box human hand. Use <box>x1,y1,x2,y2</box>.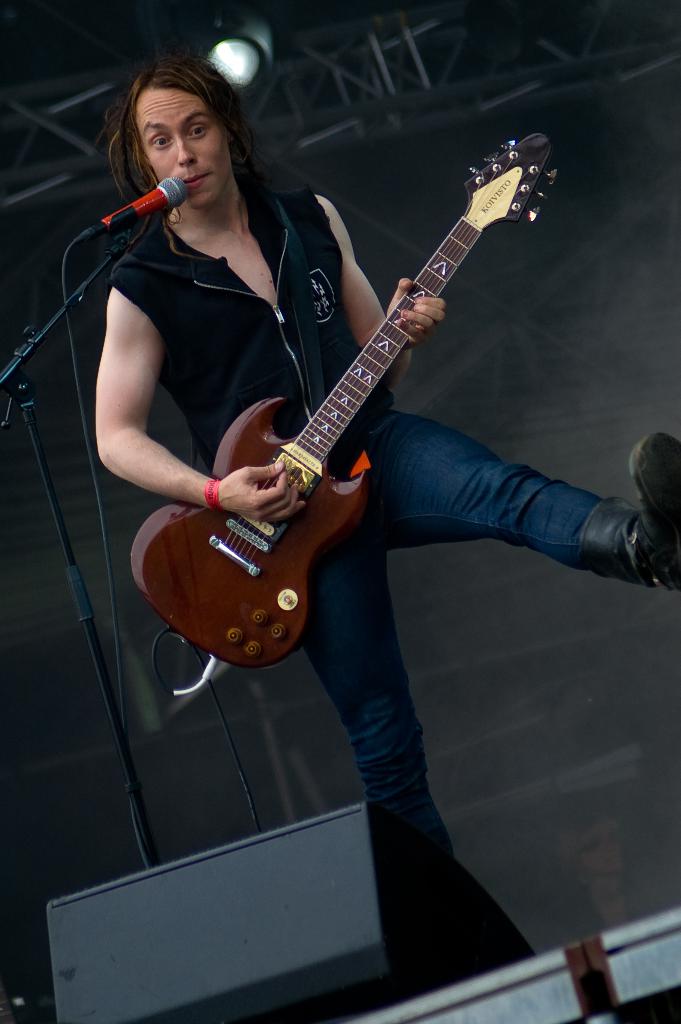
<box>376,278,448,340</box>.
